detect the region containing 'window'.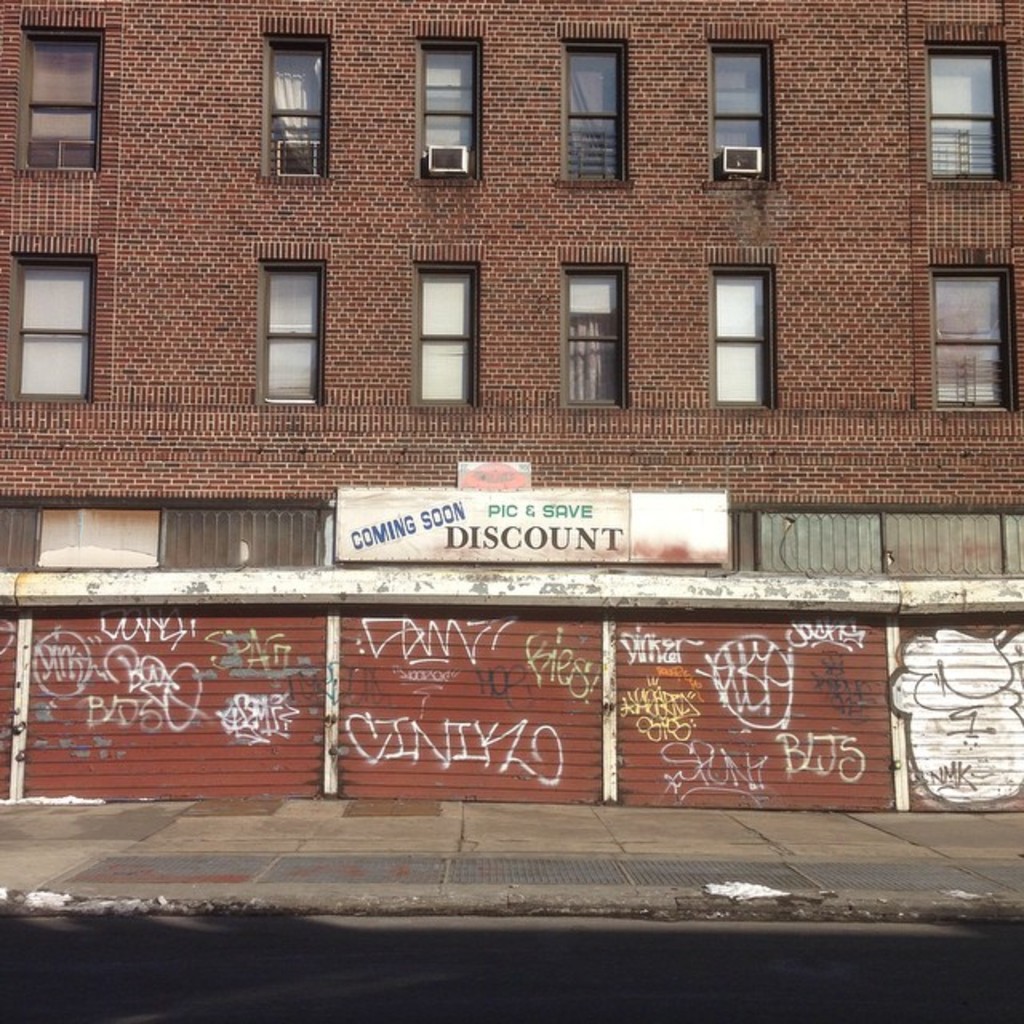
crop(923, 38, 1011, 182).
